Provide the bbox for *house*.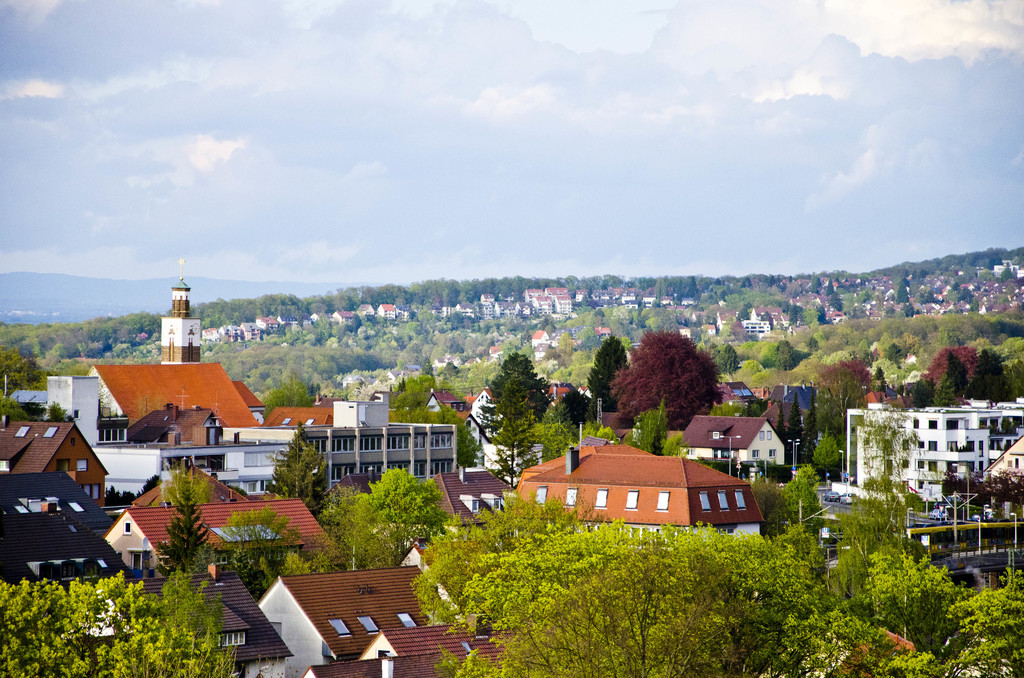
[976, 296, 1006, 314].
